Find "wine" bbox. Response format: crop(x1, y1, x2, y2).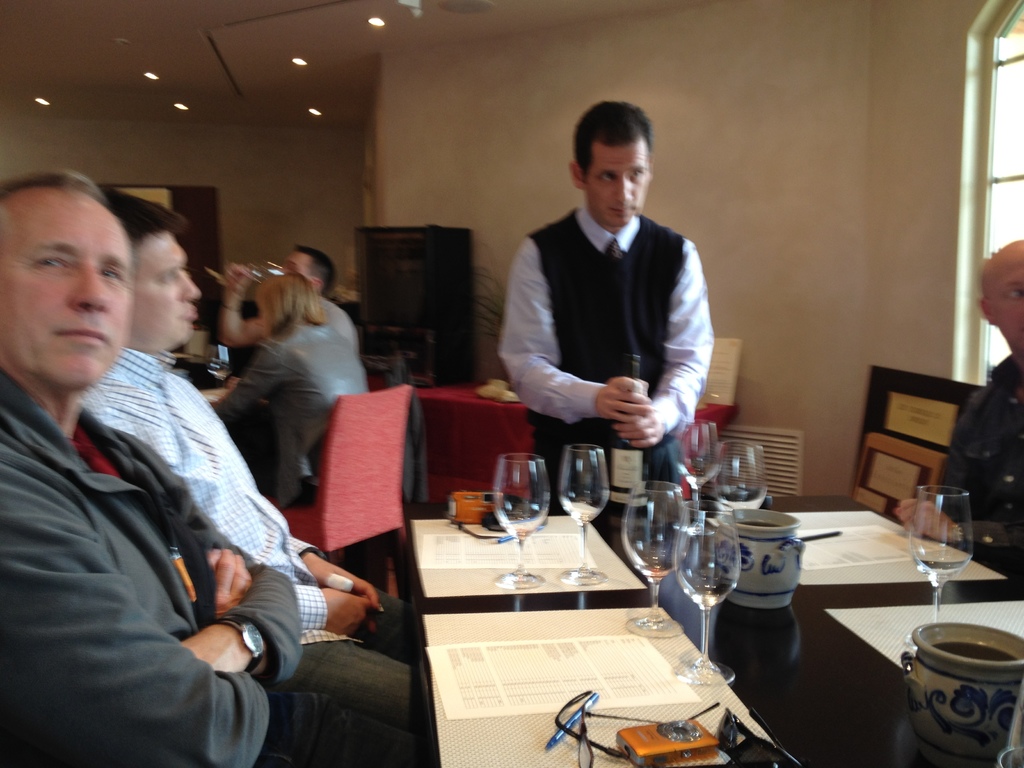
crop(607, 356, 645, 527).
